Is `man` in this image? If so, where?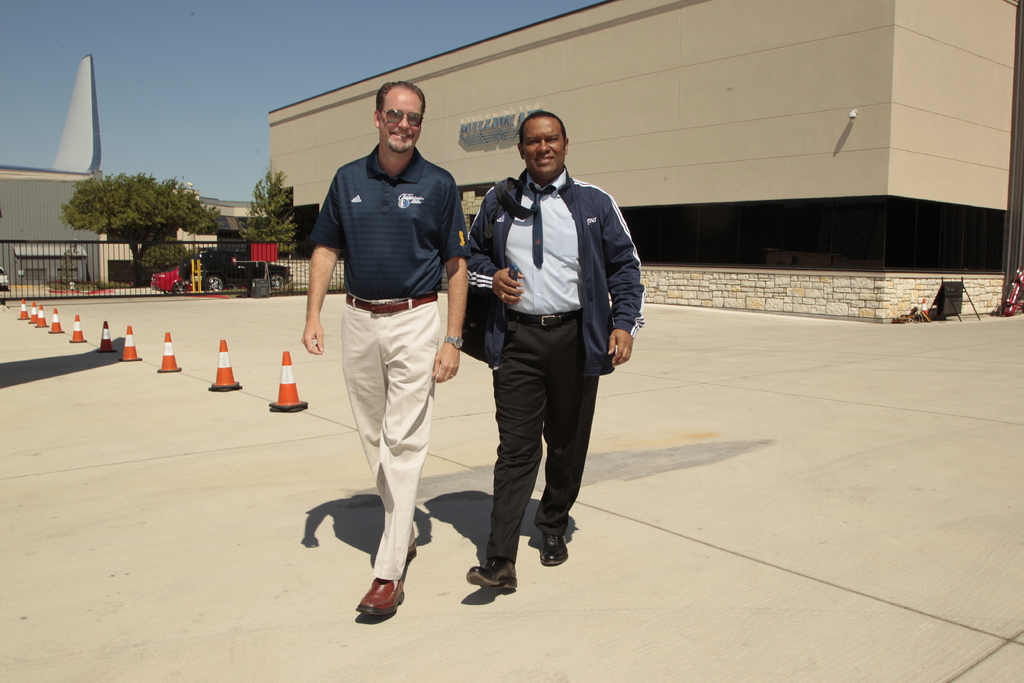
Yes, at l=300, t=80, r=473, b=620.
